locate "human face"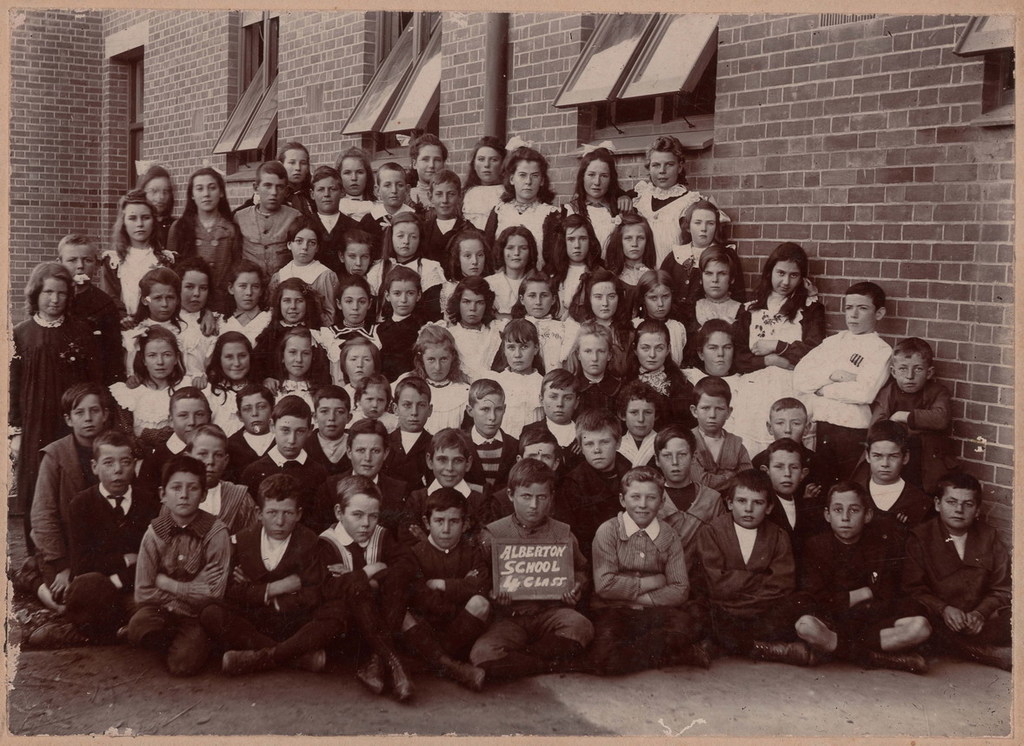
<bbox>216, 340, 253, 376</bbox>
